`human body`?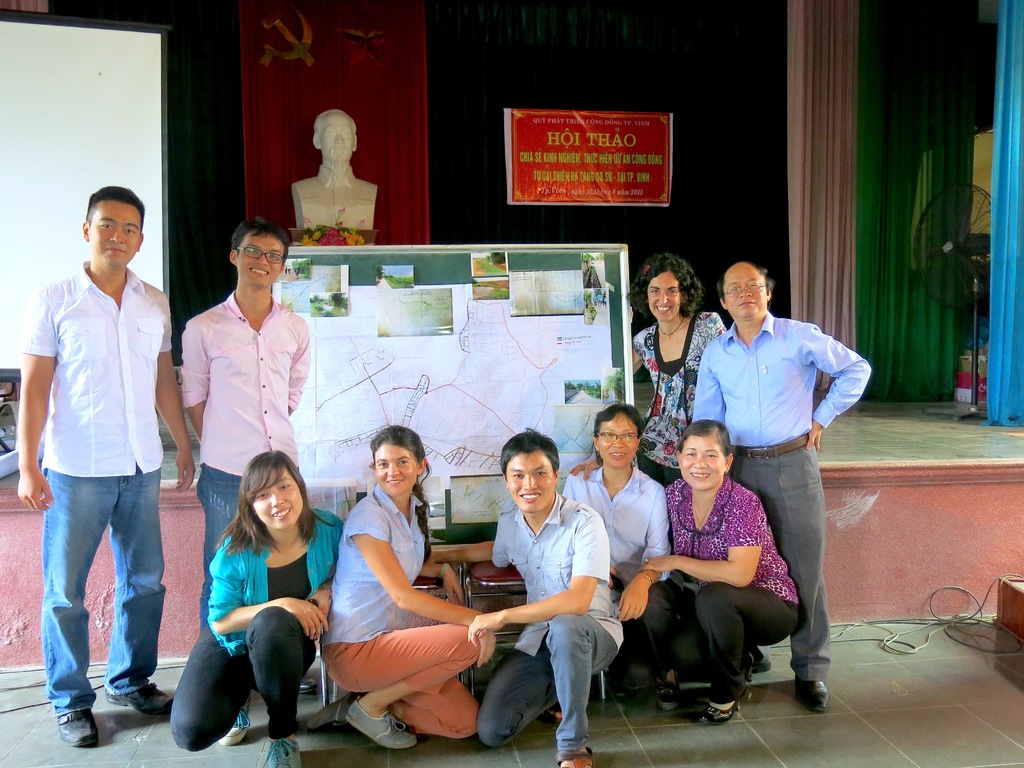
l=691, t=321, r=876, b=712
